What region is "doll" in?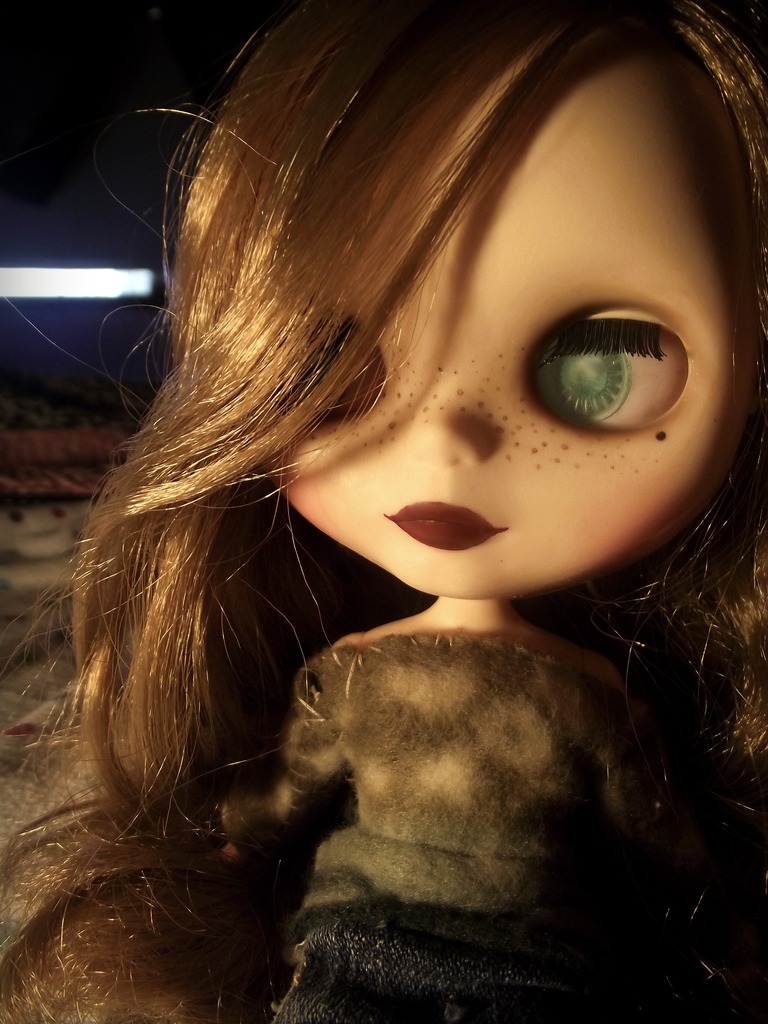
(42, 31, 767, 1023).
